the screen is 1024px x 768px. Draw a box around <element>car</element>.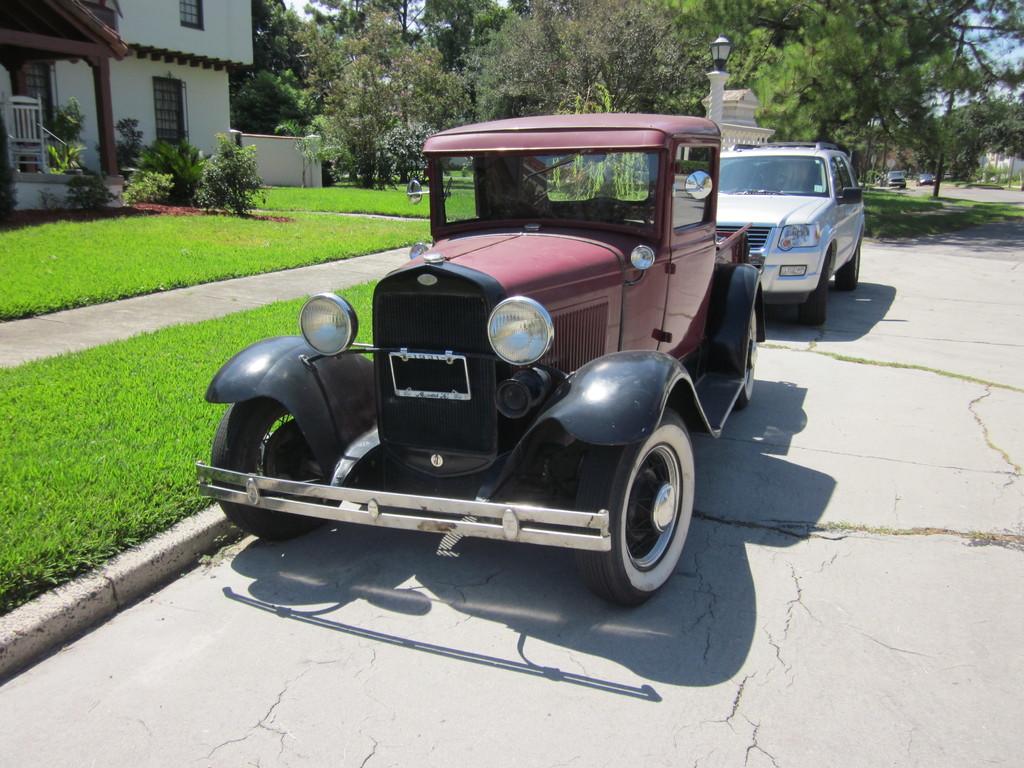
box(717, 141, 868, 325).
